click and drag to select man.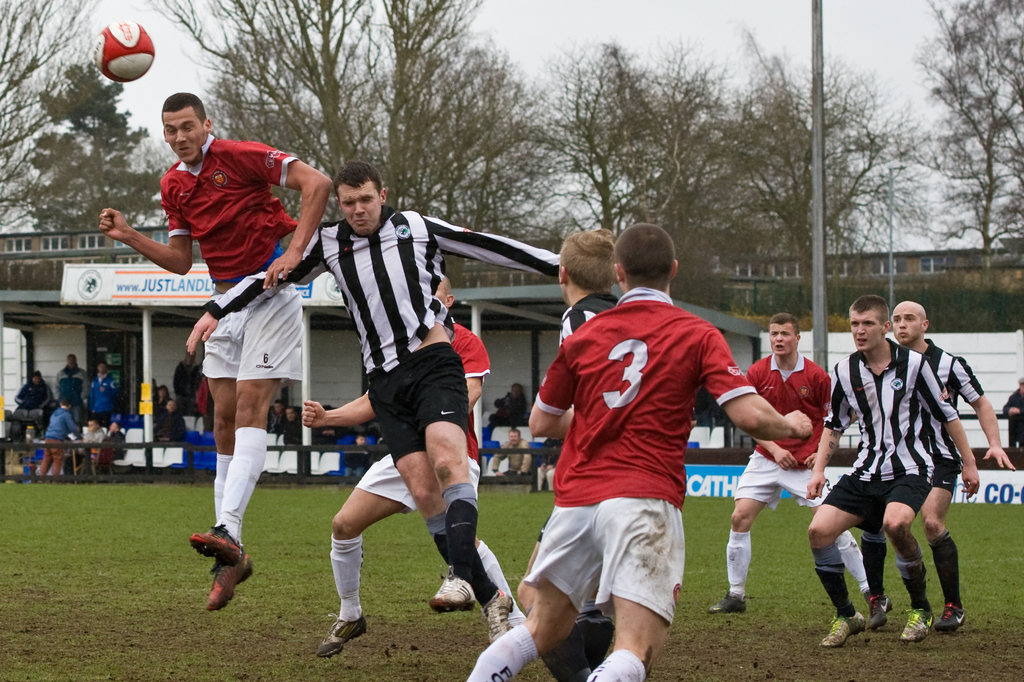
Selection: (99, 90, 334, 608).
